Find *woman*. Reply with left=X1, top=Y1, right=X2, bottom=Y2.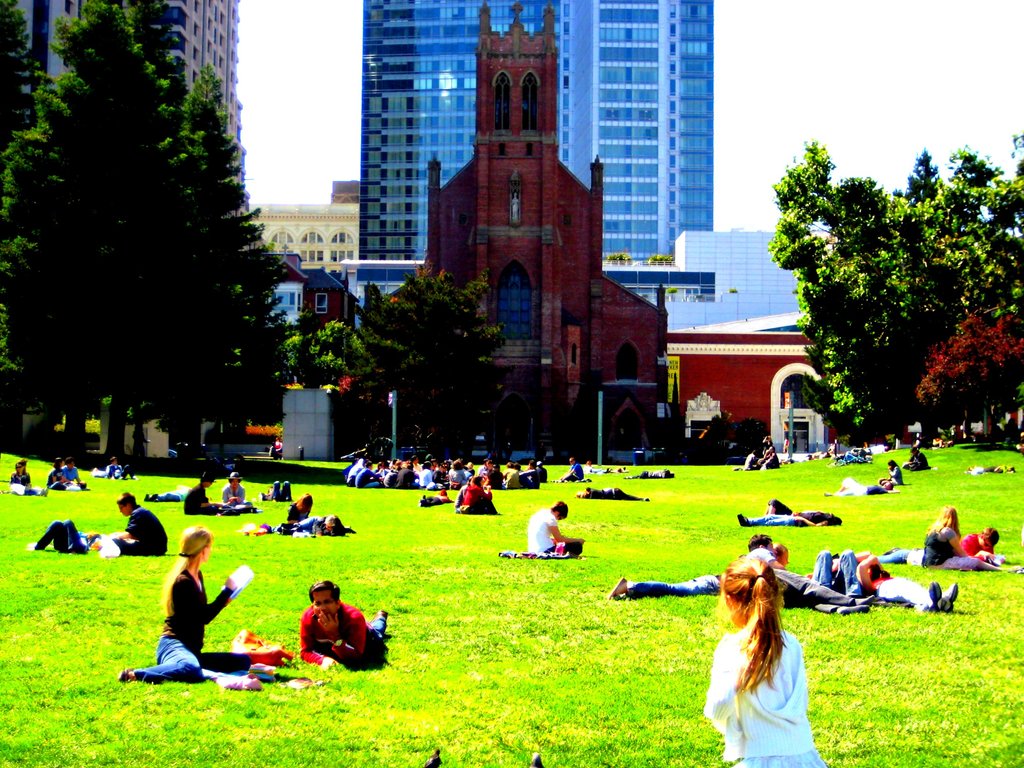
left=457, top=474, right=504, bottom=517.
